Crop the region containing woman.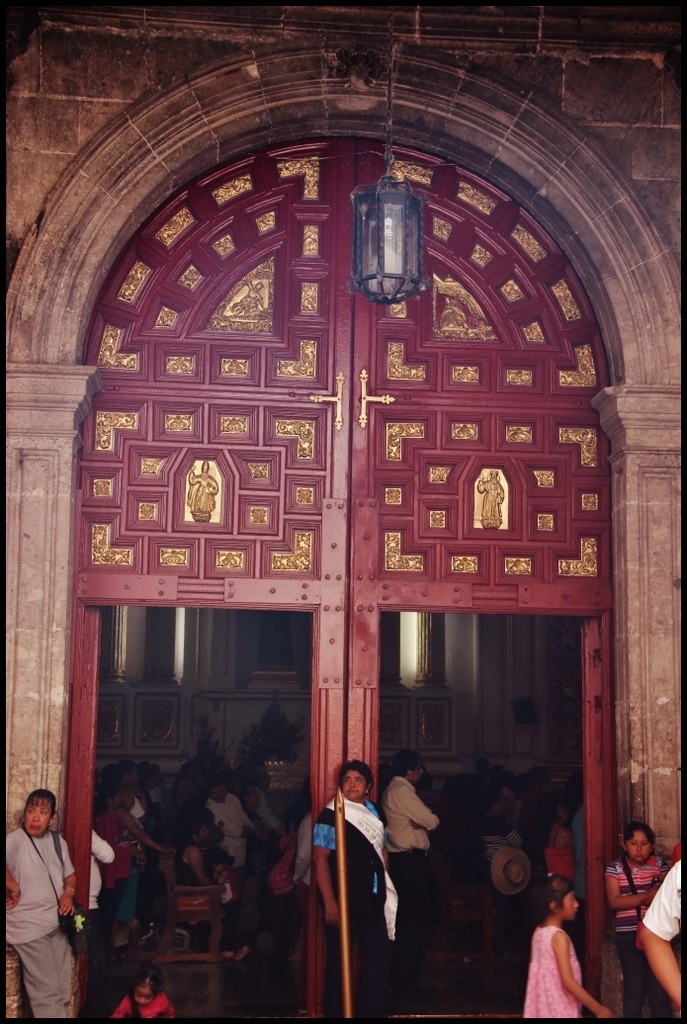
Crop region: detection(316, 758, 392, 1023).
